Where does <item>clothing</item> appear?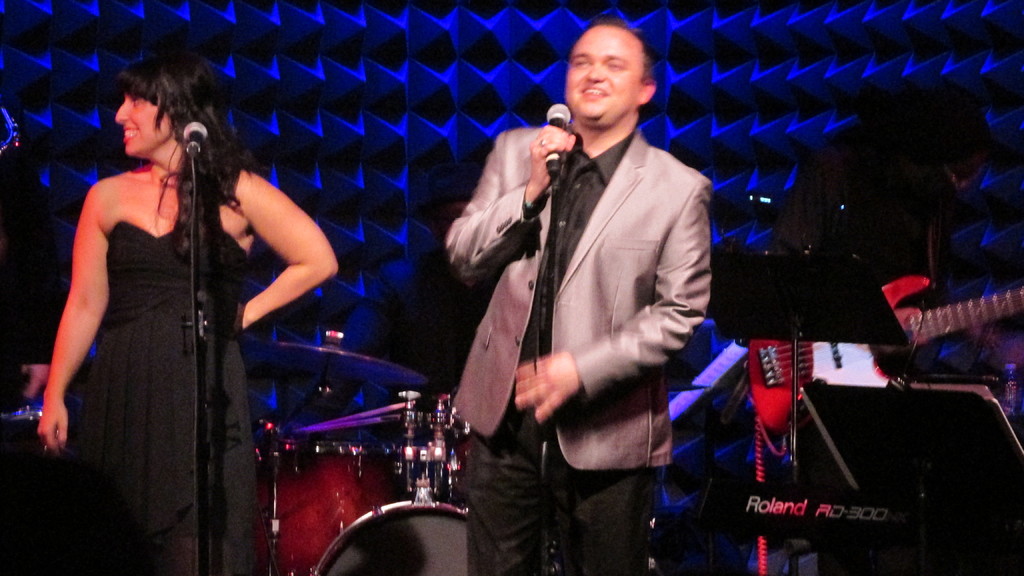
Appears at box=[43, 104, 289, 535].
